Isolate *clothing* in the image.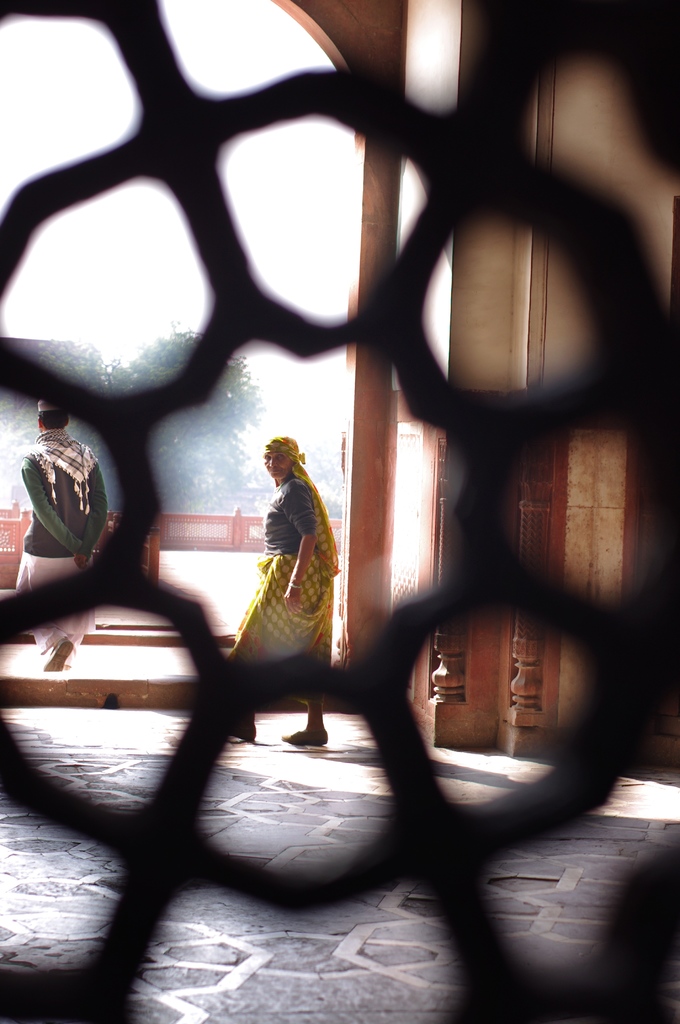
Isolated region: <region>222, 452, 335, 680</region>.
